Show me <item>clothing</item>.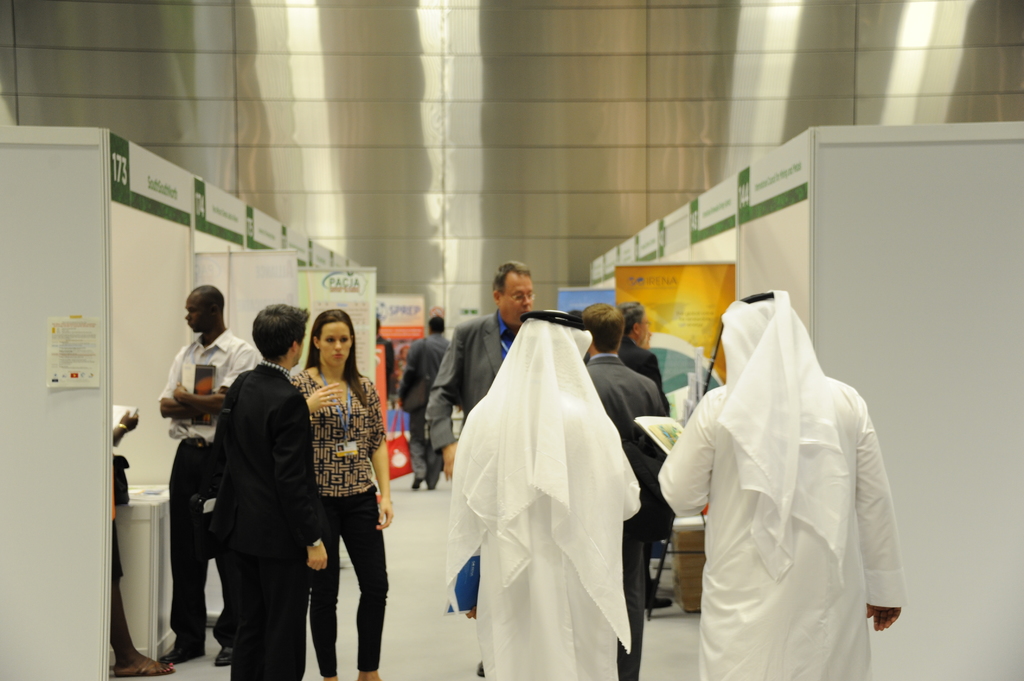
<item>clothing</item> is here: Rect(669, 295, 914, 669).
